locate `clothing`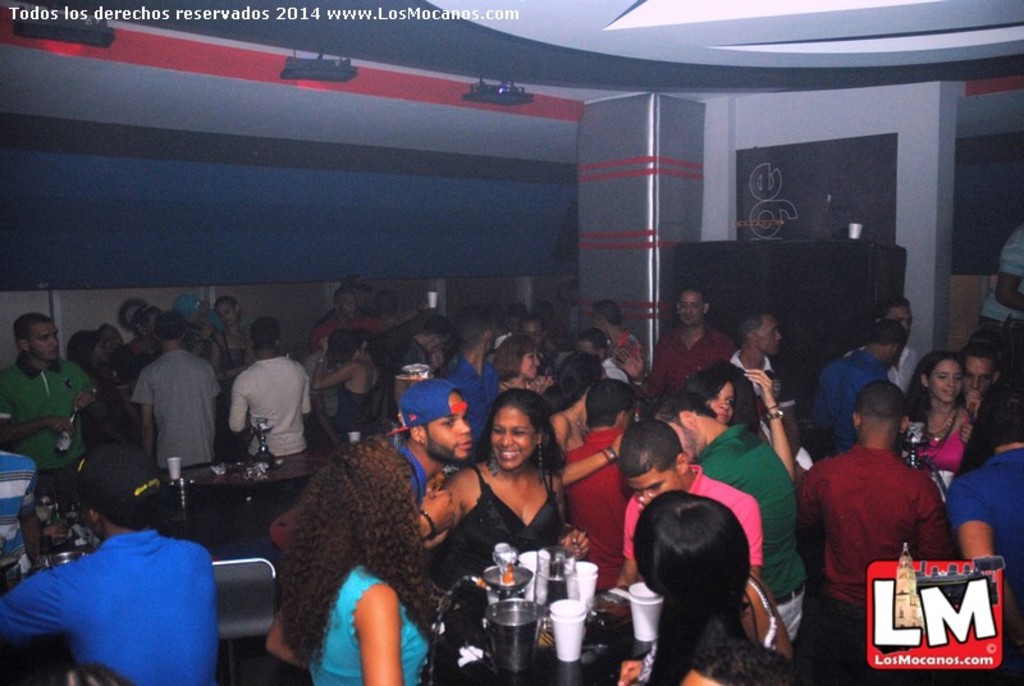
pyautogui.locateOnScreen(810, 352, 882, 461)
